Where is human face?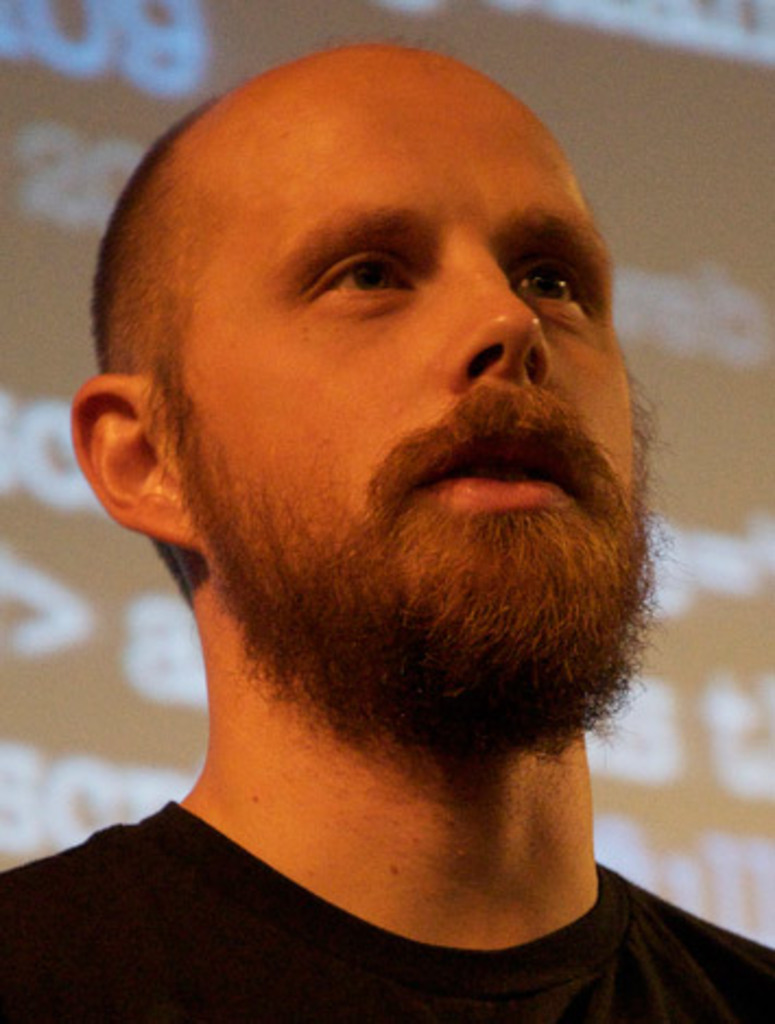
(left=170, top=59, right=644, bottom=622).
